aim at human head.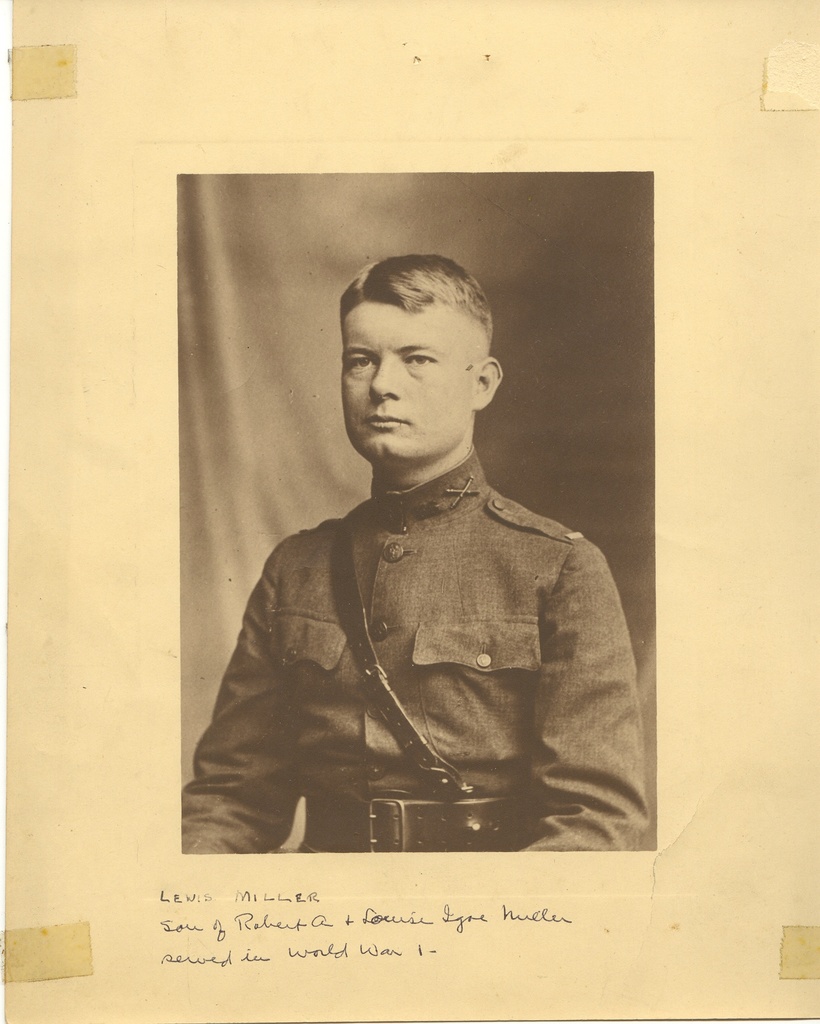
Aimed at 306:255:488:438.
